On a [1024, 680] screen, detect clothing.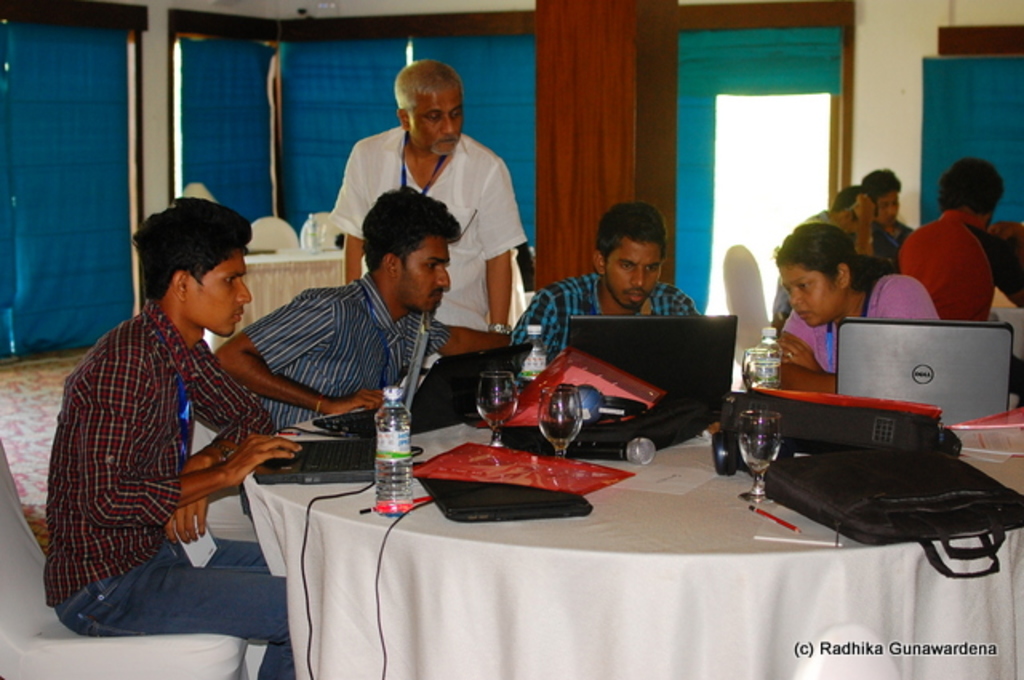
797:266:925:376.
